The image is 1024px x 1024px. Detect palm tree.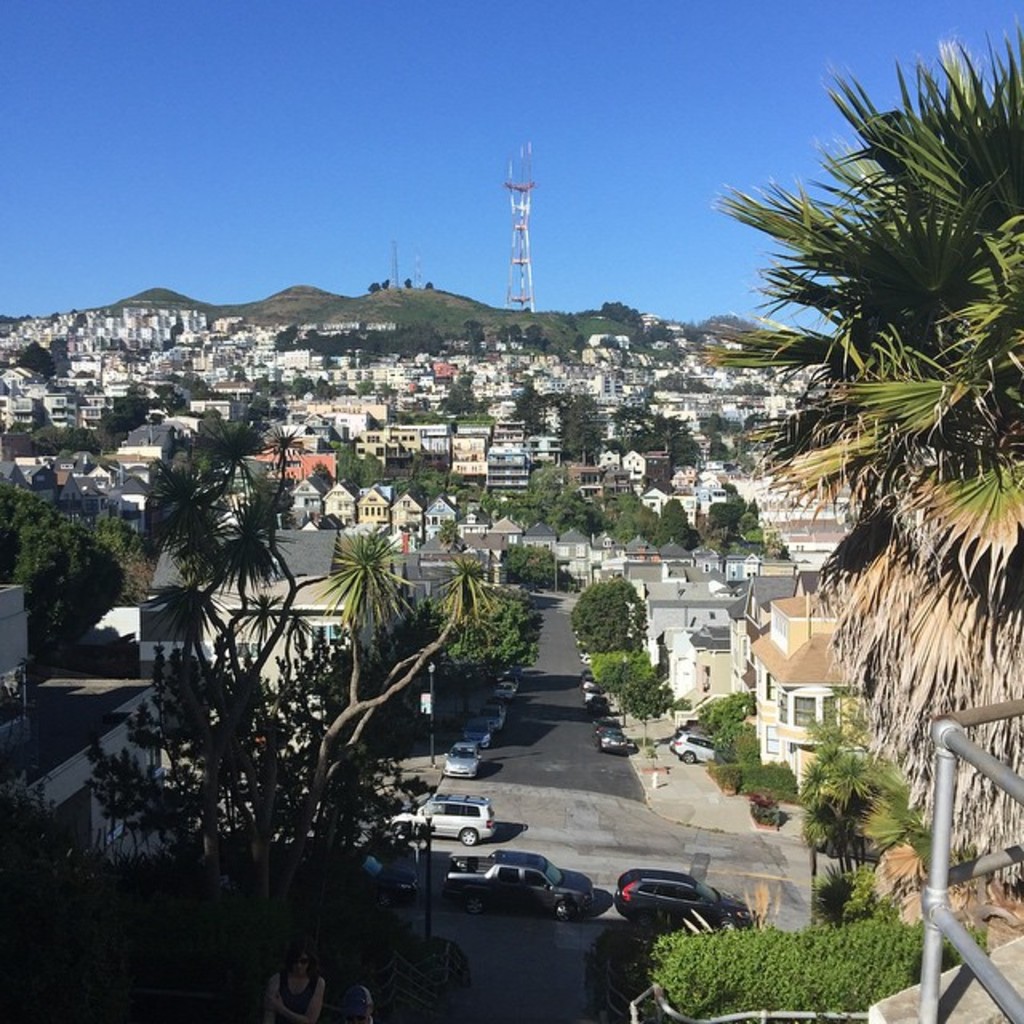
Detection: (left=147, top=466, right=218, bottom=606).
